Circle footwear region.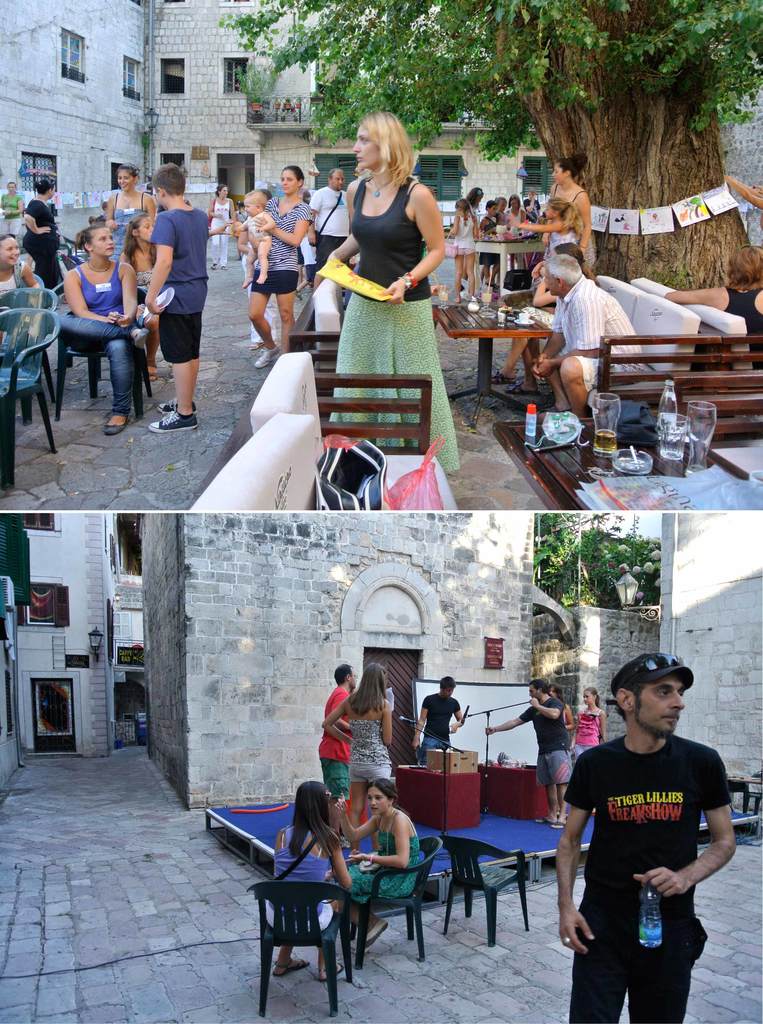
Region: {"left": 536, "top": 406, "right": 572, "bottom": 421}.
